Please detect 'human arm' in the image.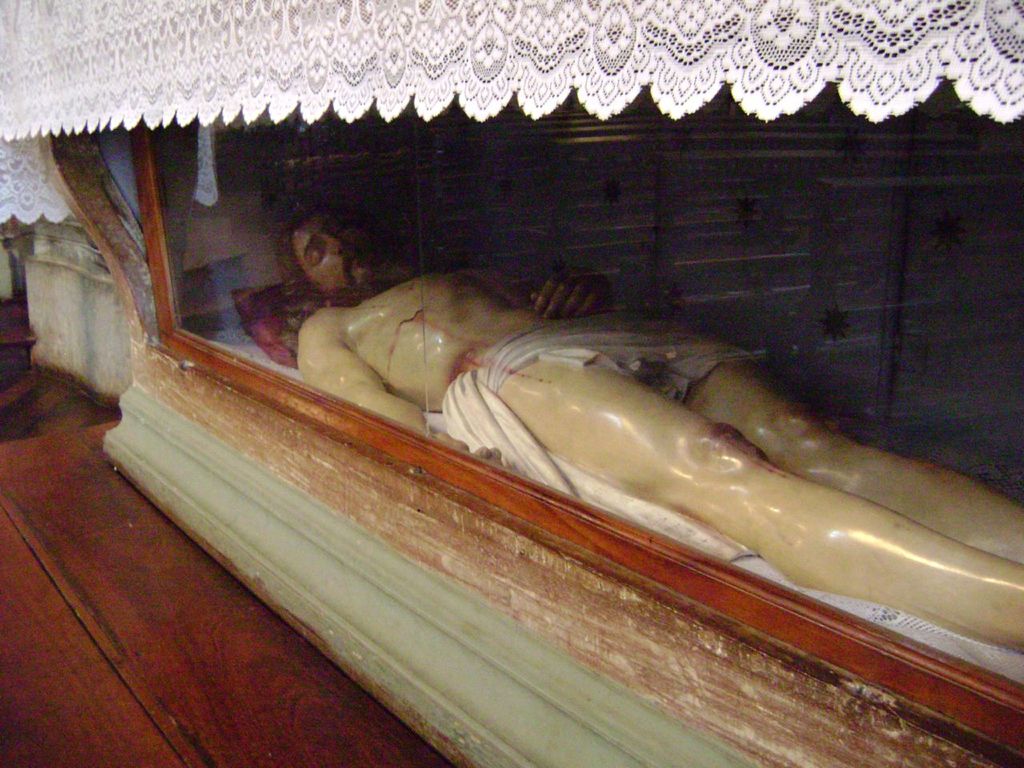
l=461, t=246, r=625, b=325.
